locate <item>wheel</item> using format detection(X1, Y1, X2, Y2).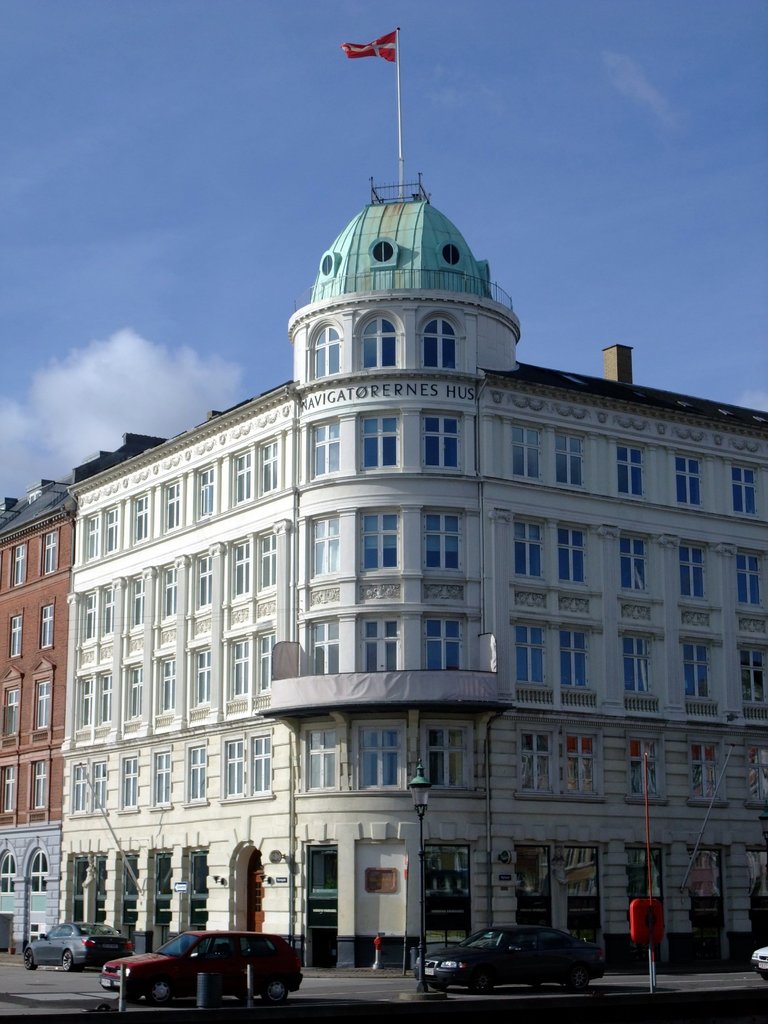
detection(23, 945, 37, 973).
